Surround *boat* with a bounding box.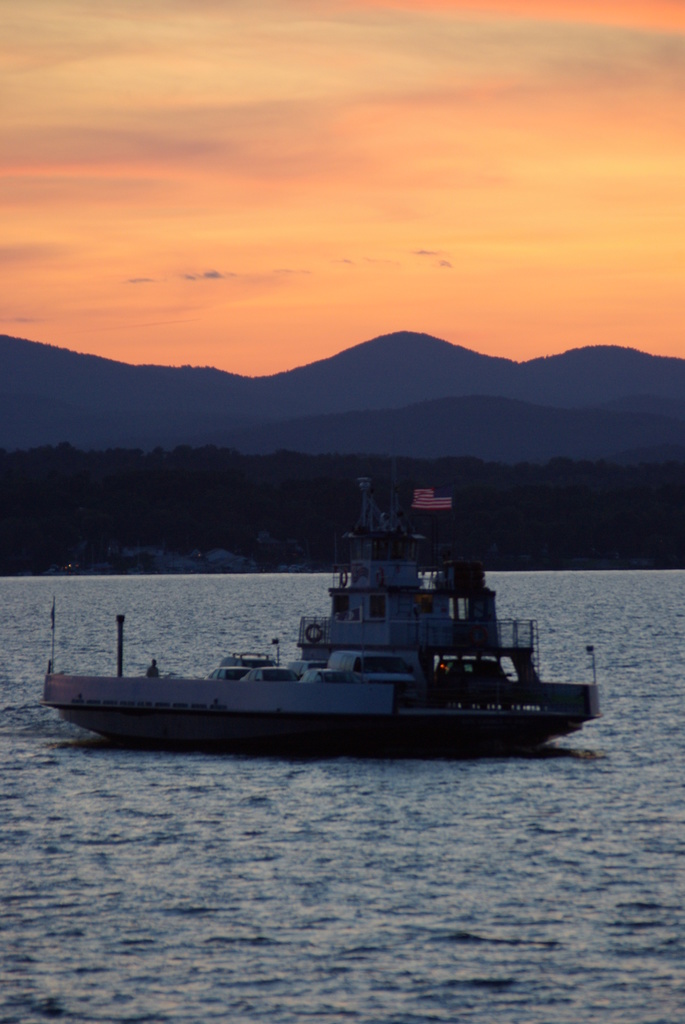
bbox=(26, 455, 608, 754).
